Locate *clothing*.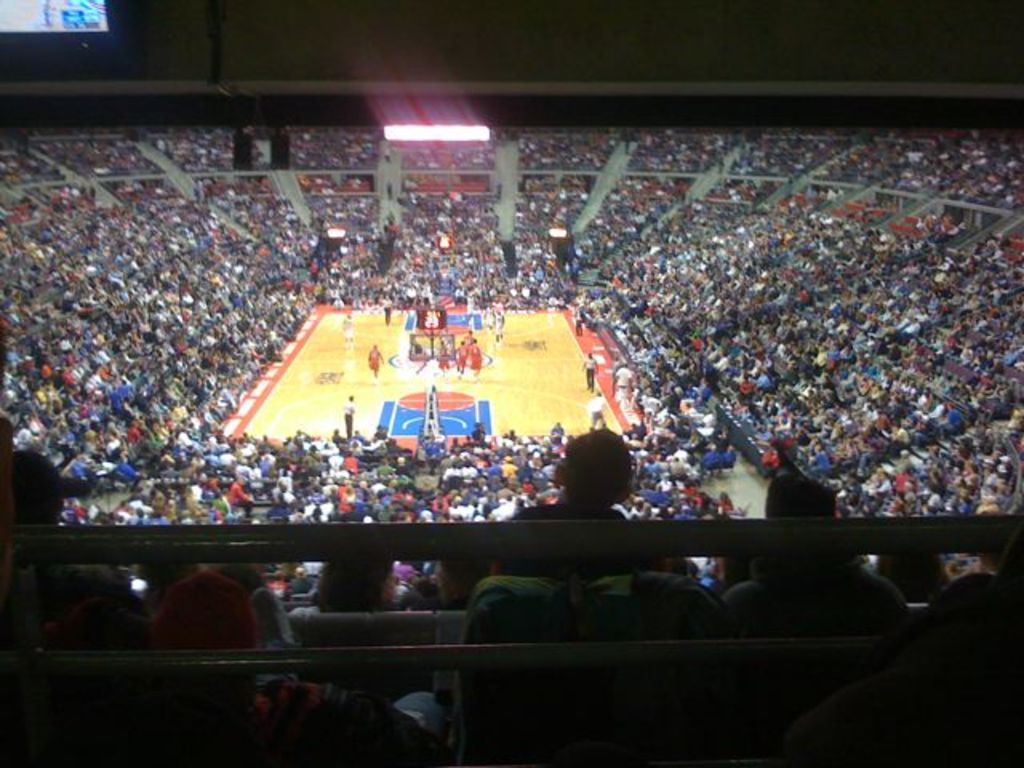
Bounding box: bbox=(728, 550, 906, 643).
